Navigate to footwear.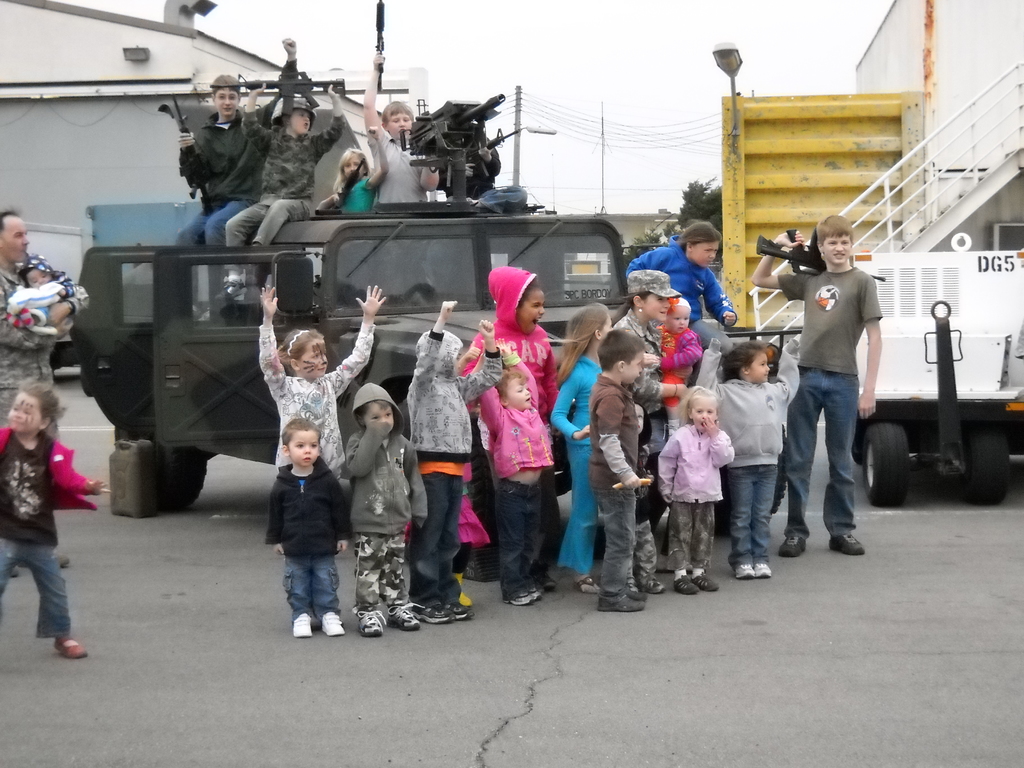
Navigation target: pyautogui.locateOnScreen(527, 584, 546, 606).
